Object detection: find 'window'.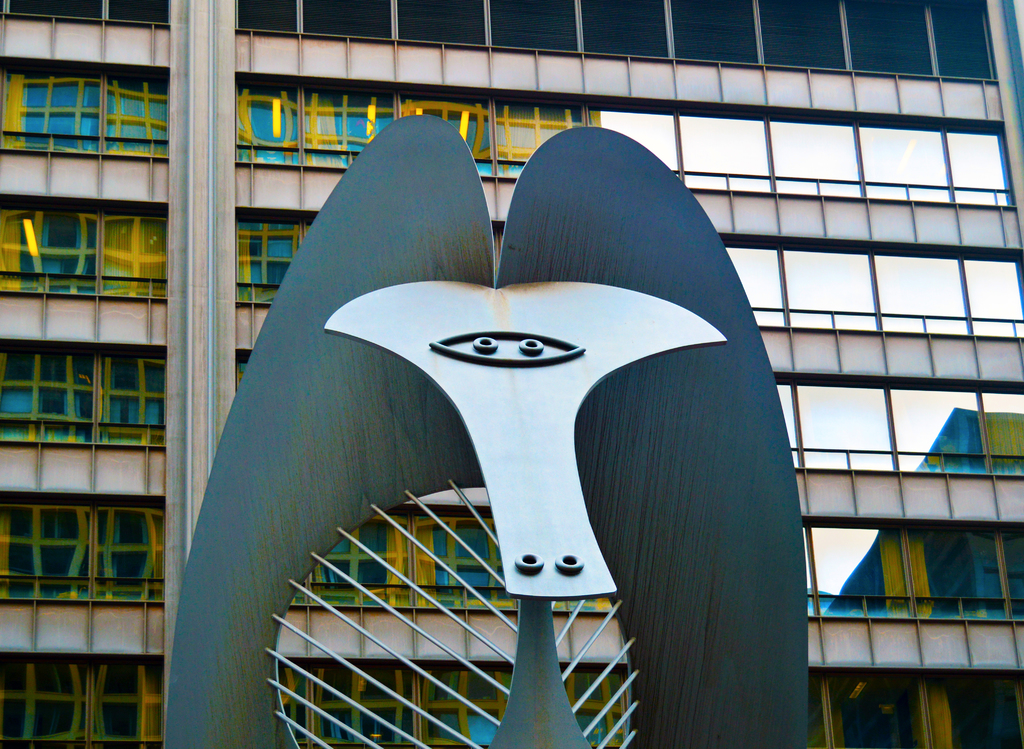
(0,340,168,450).
